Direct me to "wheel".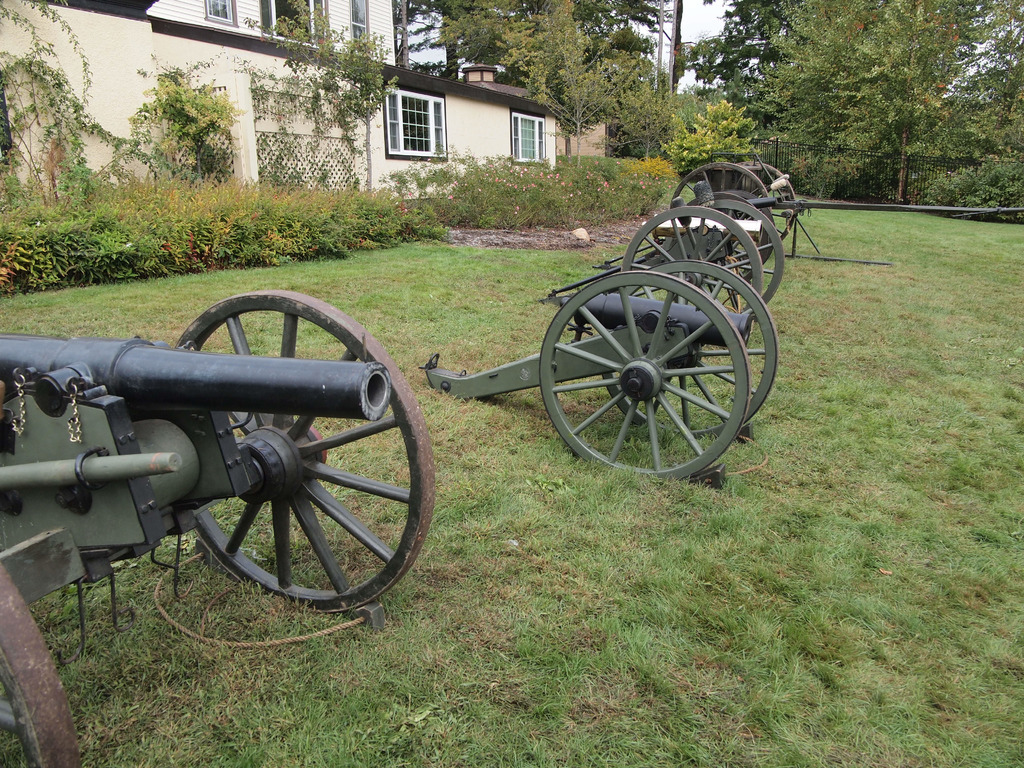
Direction: l=685, t=193, r=758, b=262.
